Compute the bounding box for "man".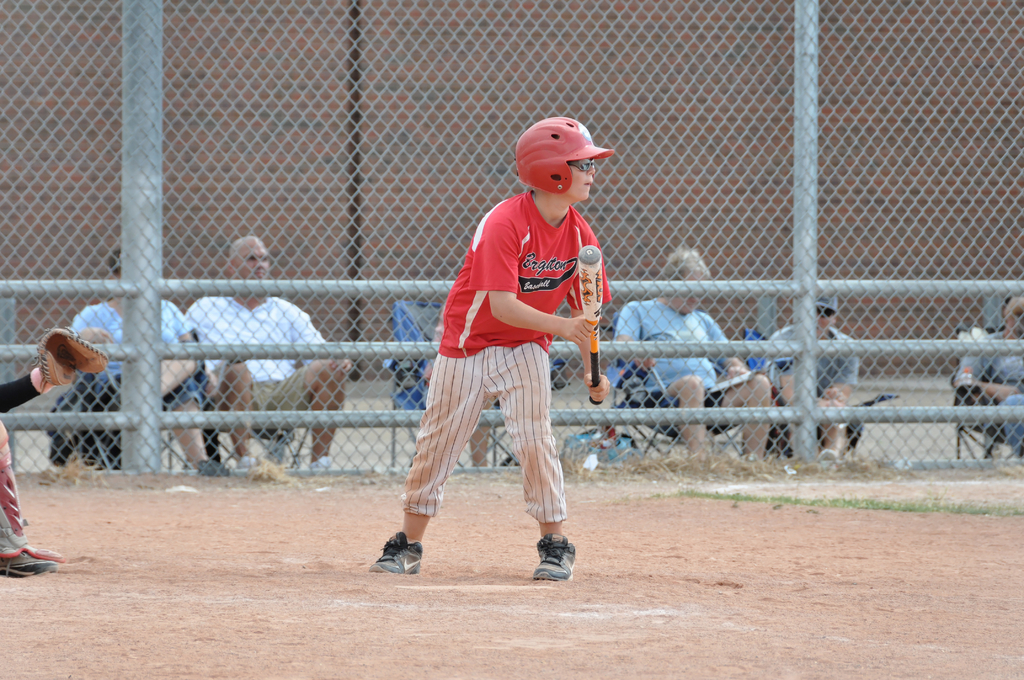
[612, 245, 780, 465].
